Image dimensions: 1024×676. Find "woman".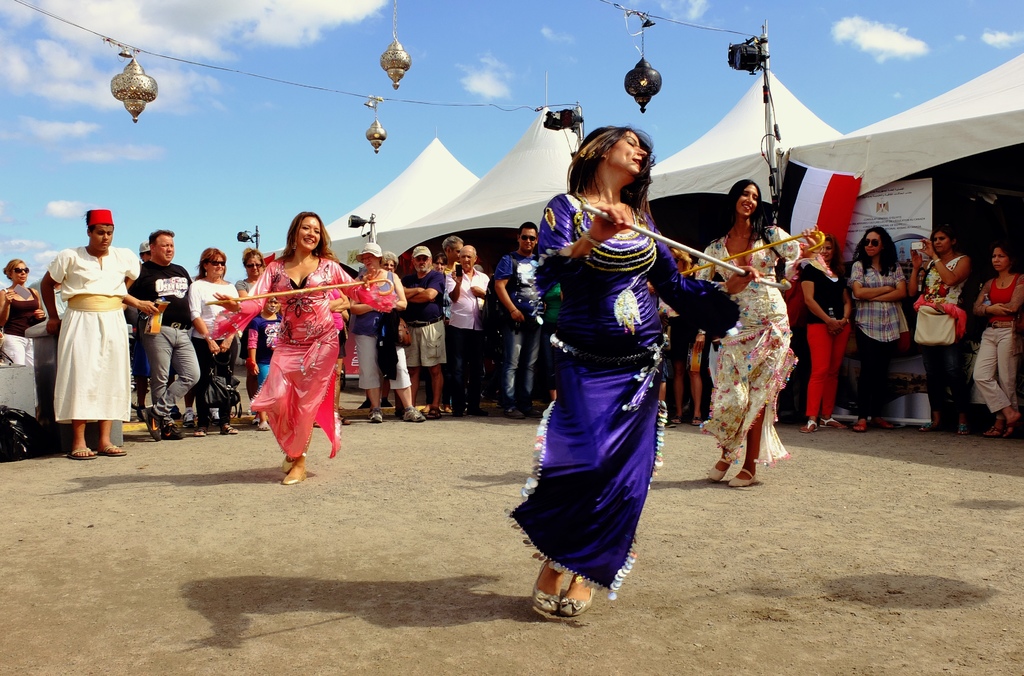
<region>511, 113, 689, 614</region>.
